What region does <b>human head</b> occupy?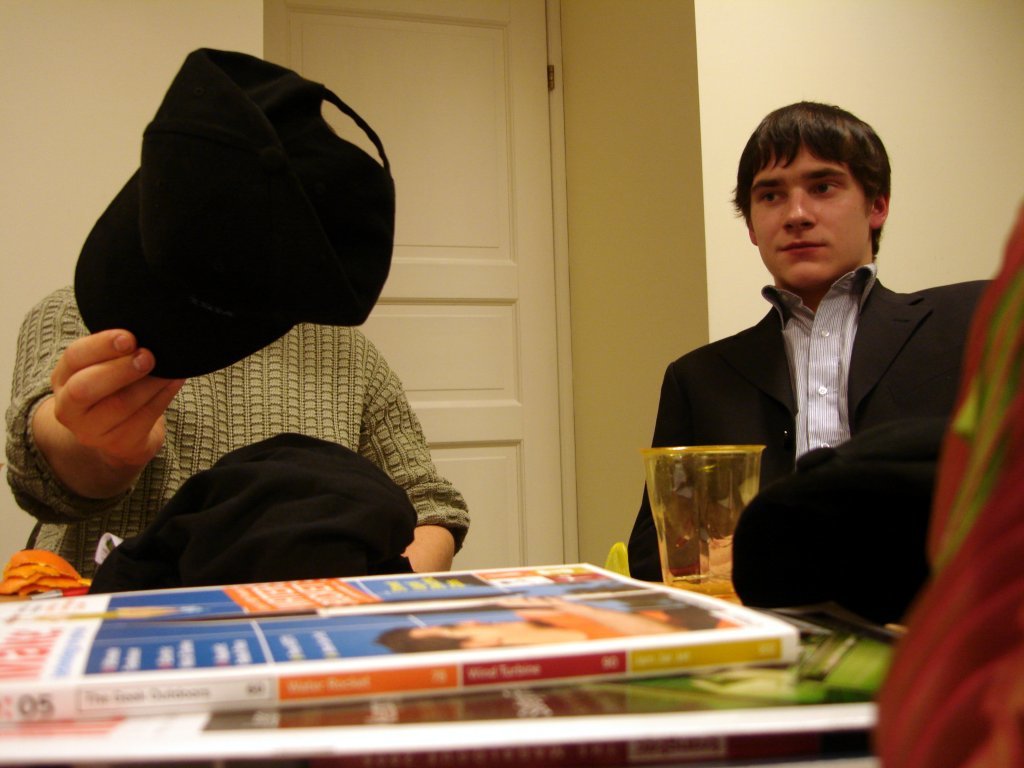
(740, 100, 903, 283).
